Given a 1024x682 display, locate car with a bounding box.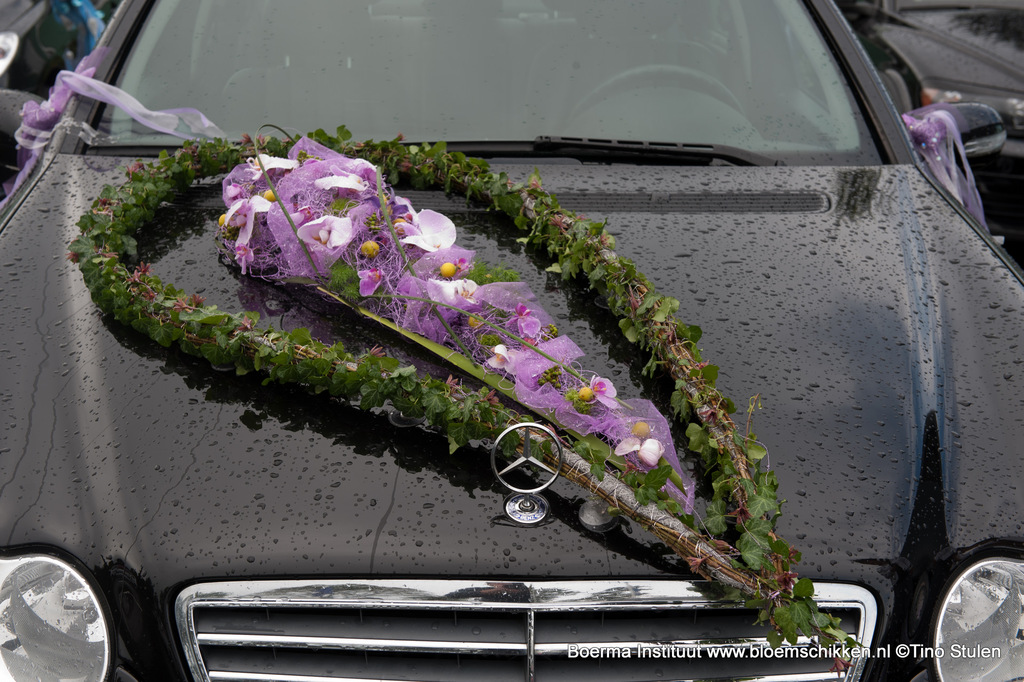
Located: <bbox>837, 0, 1023, 242</bbox>.
